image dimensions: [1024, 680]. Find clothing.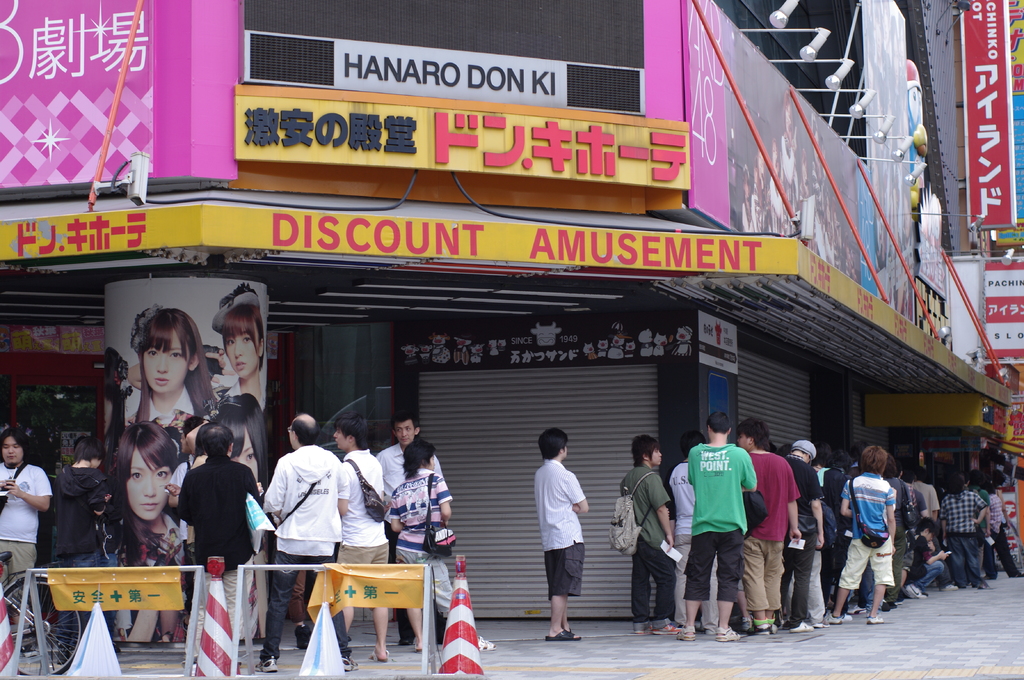
Rect(333, 443, 391, 670).
